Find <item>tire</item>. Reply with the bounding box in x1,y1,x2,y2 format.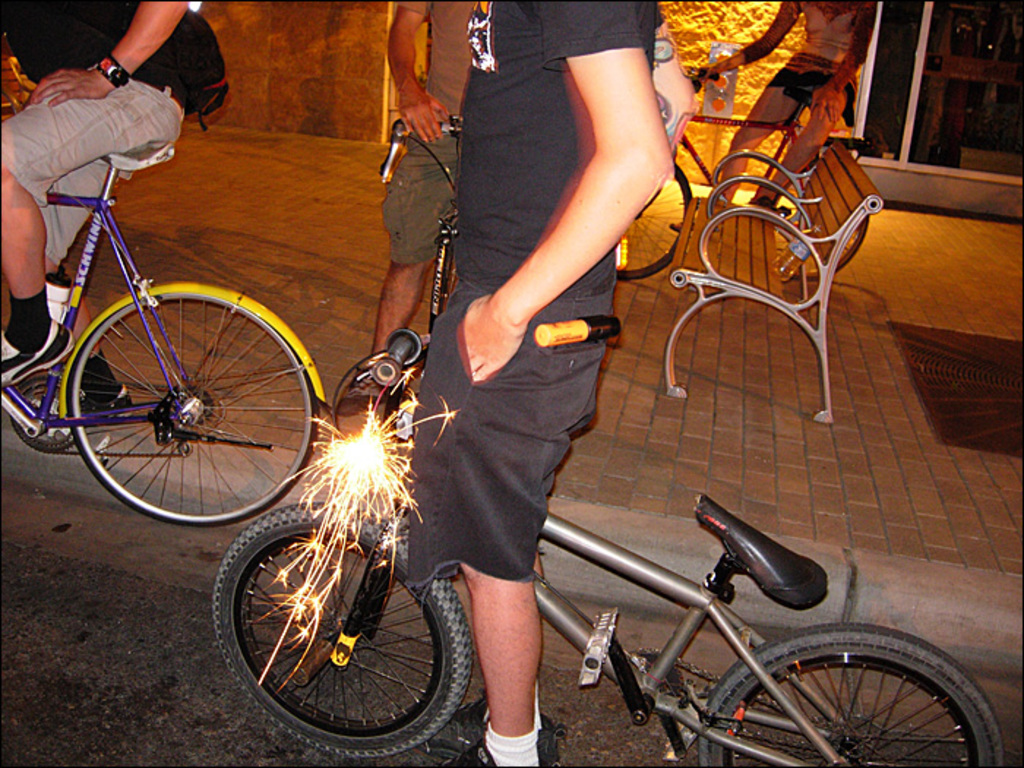
66,279,316,522.
